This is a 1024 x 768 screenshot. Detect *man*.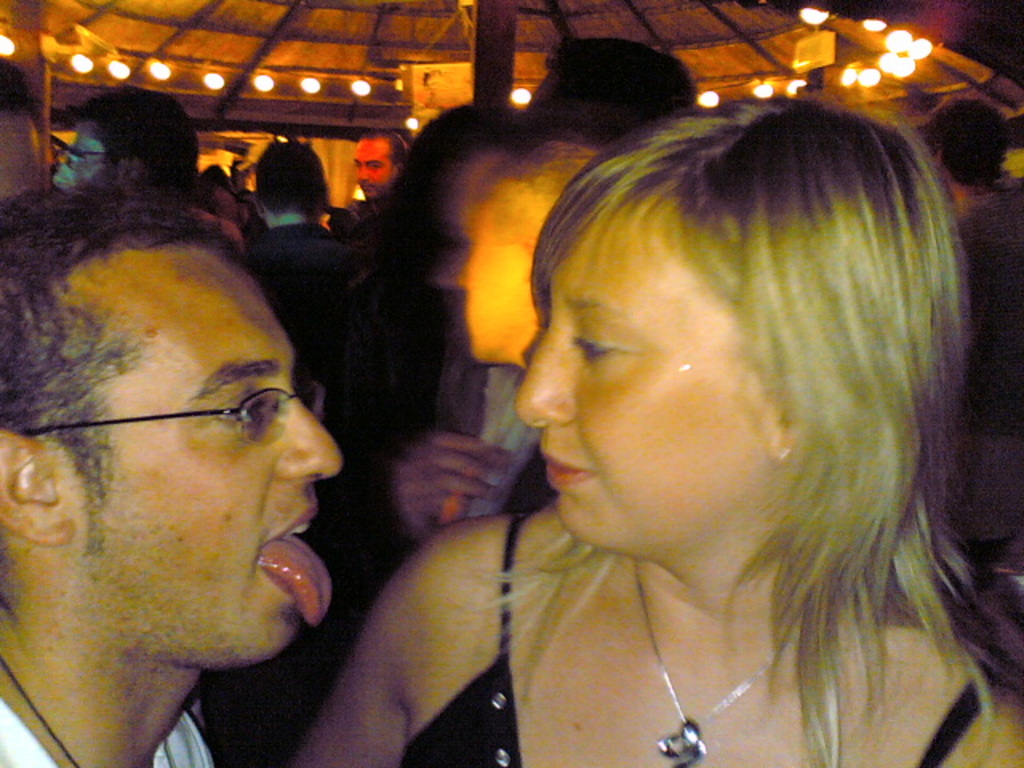
[left=352, top=128, right=403, bottom=222].
